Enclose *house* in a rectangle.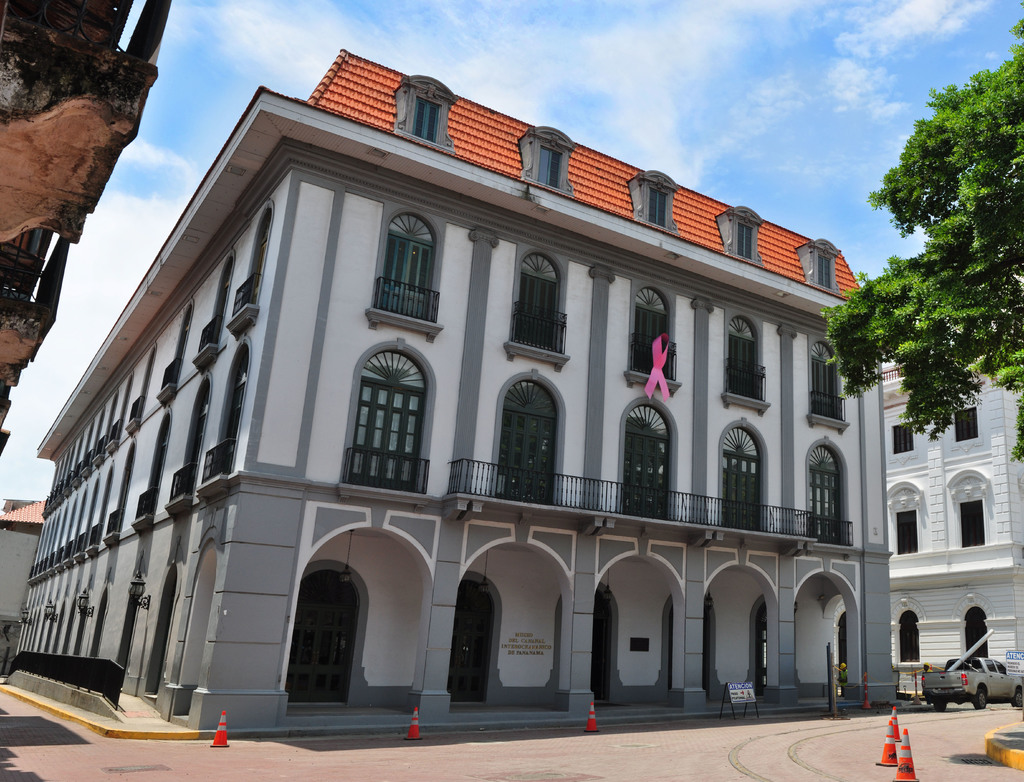
884,301,1021,680.
